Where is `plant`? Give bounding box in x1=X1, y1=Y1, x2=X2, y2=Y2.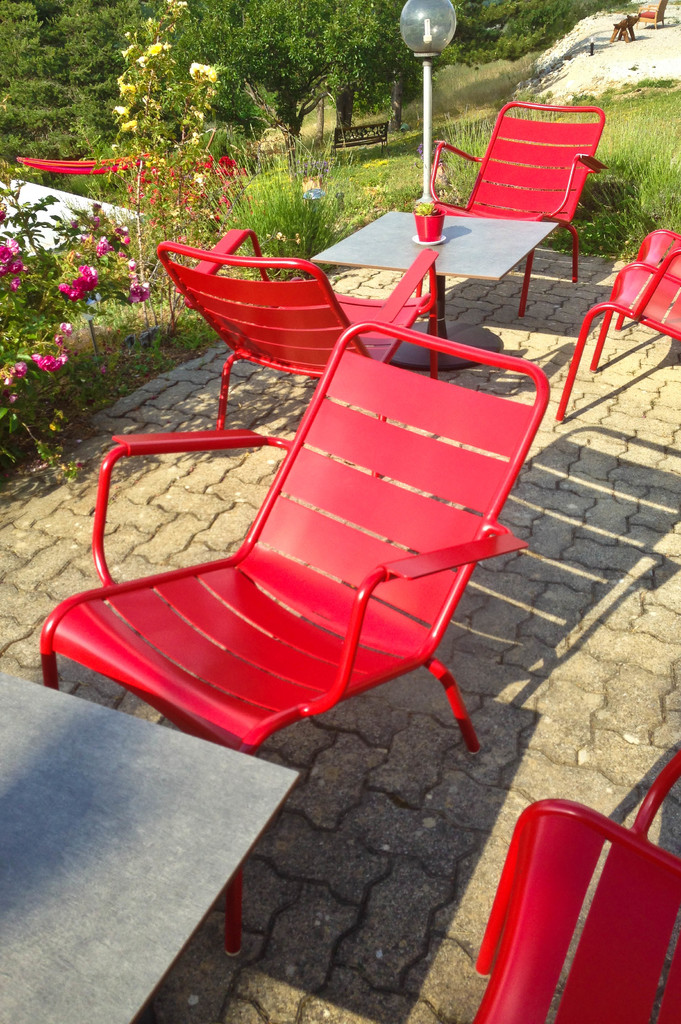
x1=0, y1=70, x2=680, y2=480.
